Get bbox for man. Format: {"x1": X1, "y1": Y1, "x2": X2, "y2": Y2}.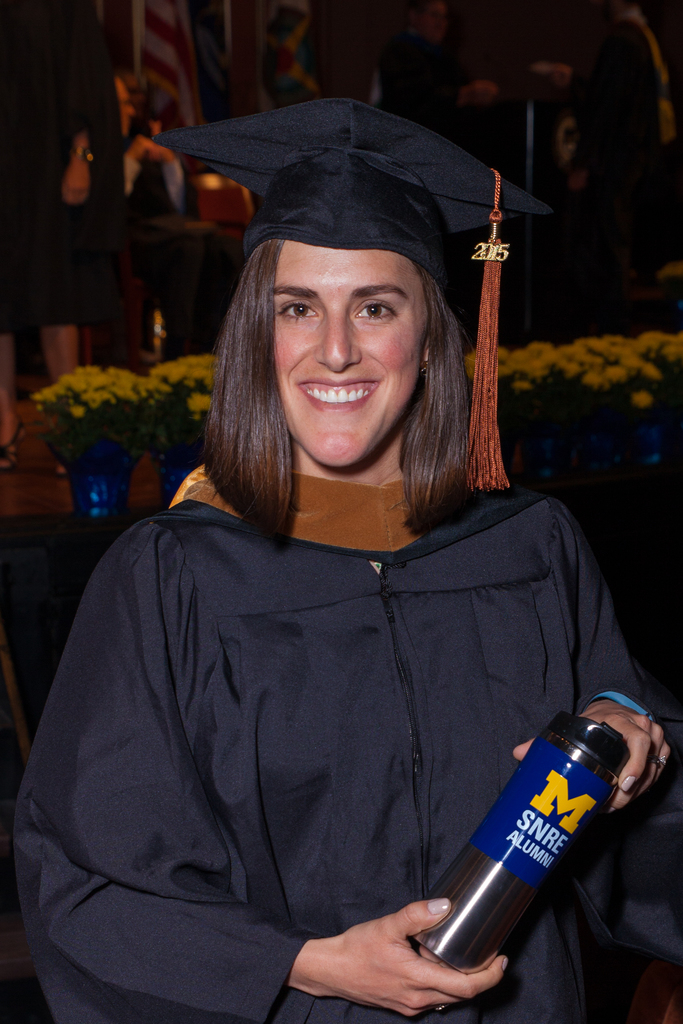
{"x1": 119, "y1": 79, "x2": 182, "y2": 371}.
